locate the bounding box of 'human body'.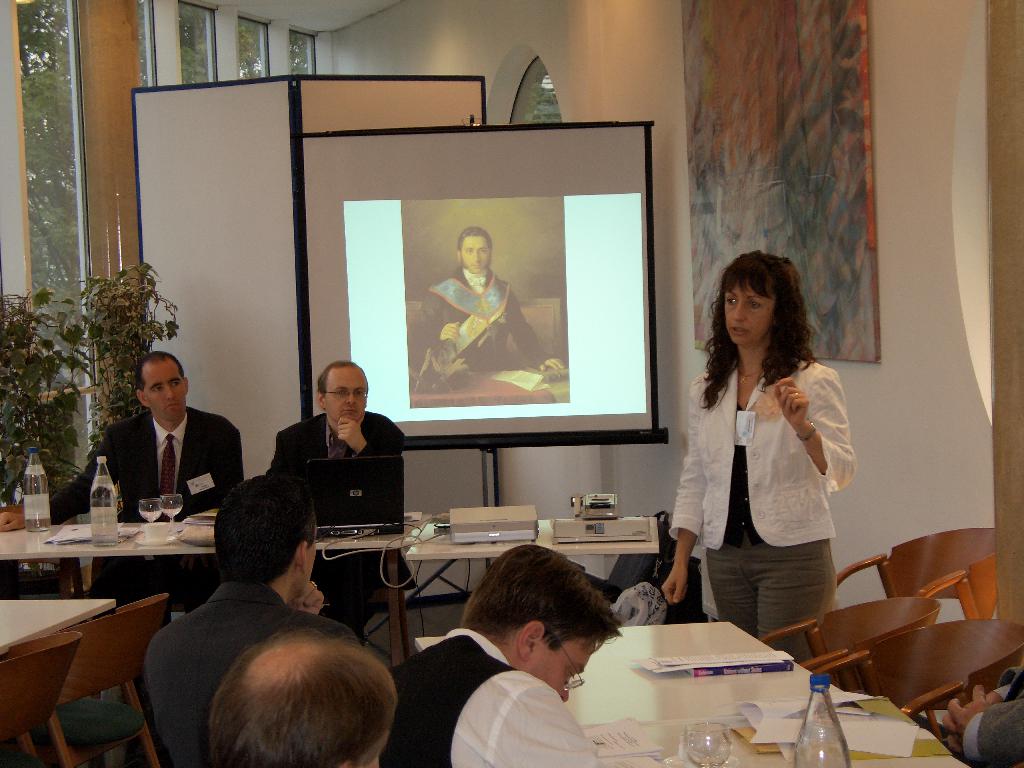
Bounding box: locate(674, 252, 859, 646).
